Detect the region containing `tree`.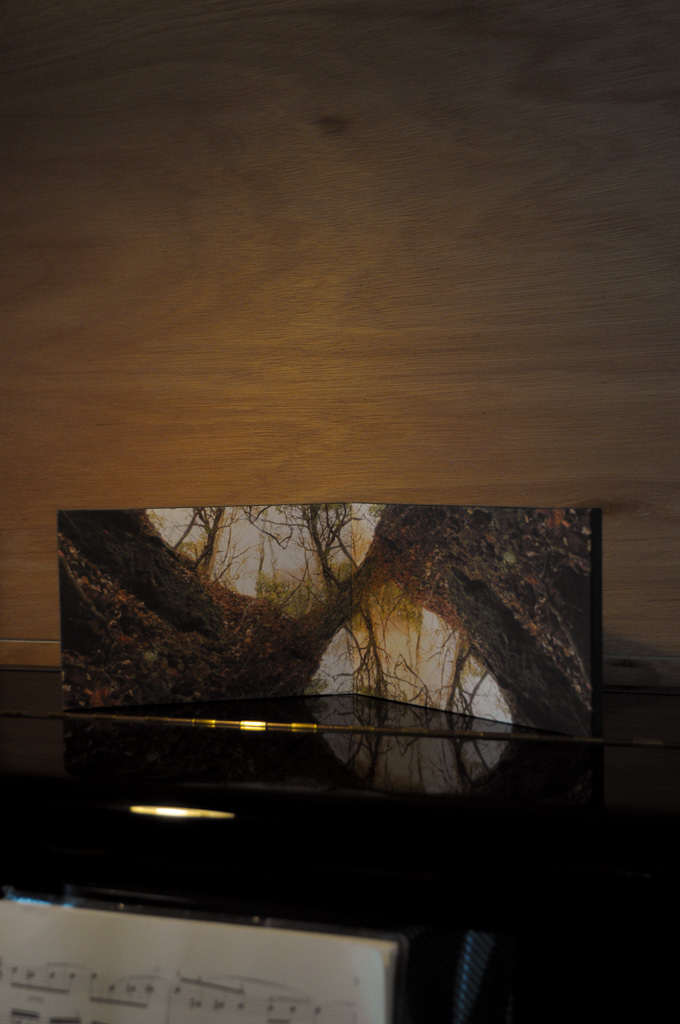
pyautogui.locateOnScreen(59, 506, 598, 738).
